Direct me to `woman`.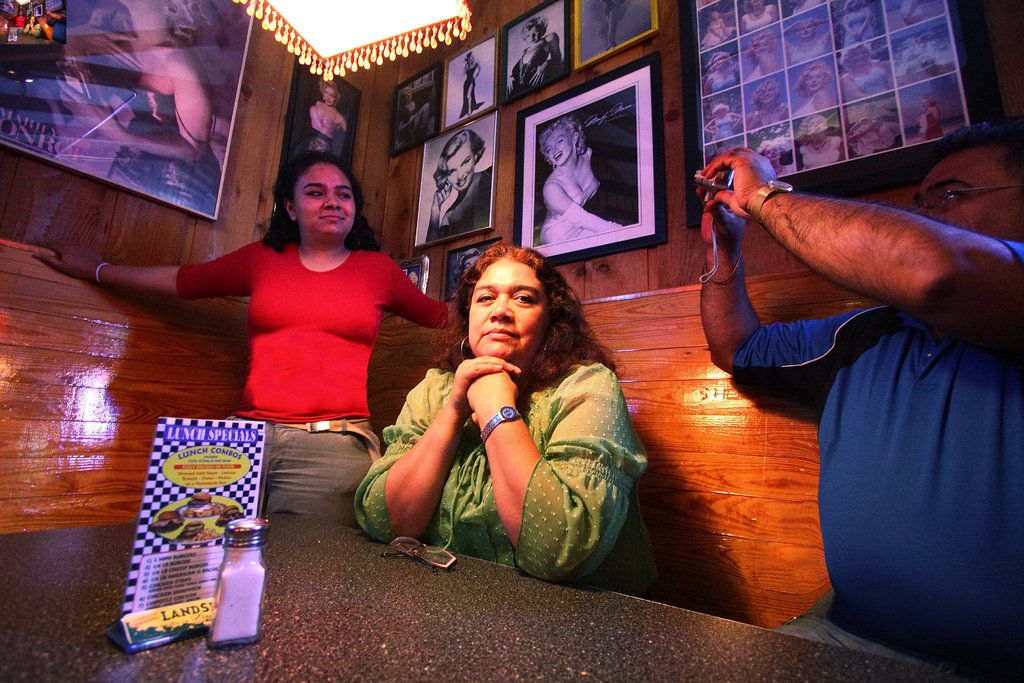
Direction: region(843, 0, 873, 48).
